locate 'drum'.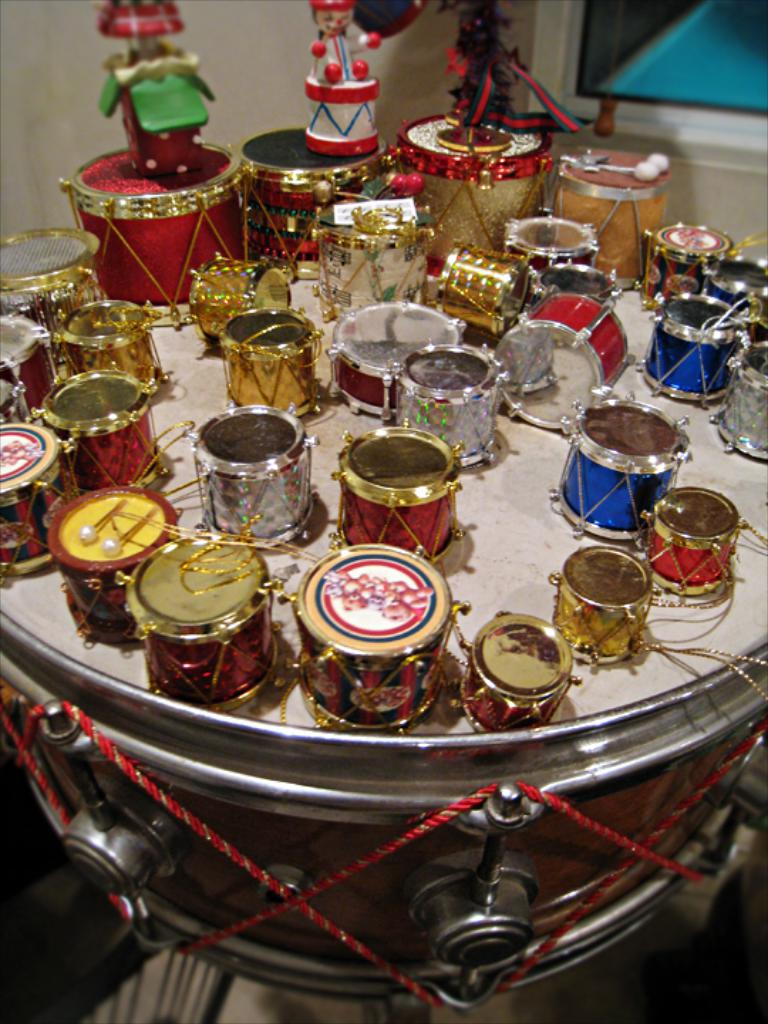
Bounding box: bbox(0, 250, 767, 1017).
